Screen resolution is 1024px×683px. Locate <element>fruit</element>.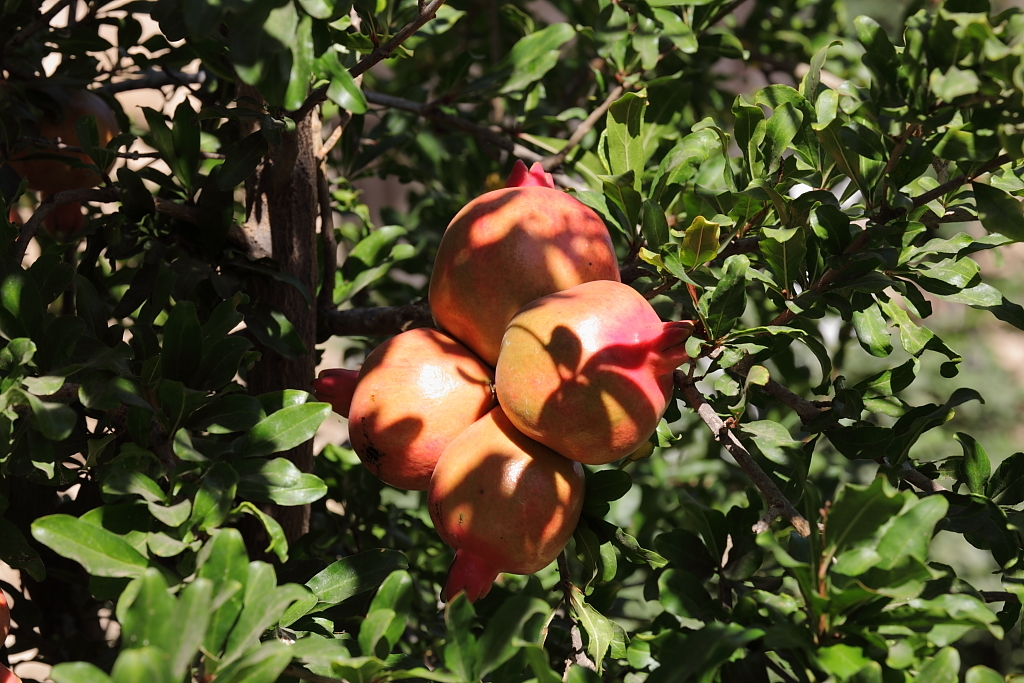
314,323,495,492.
